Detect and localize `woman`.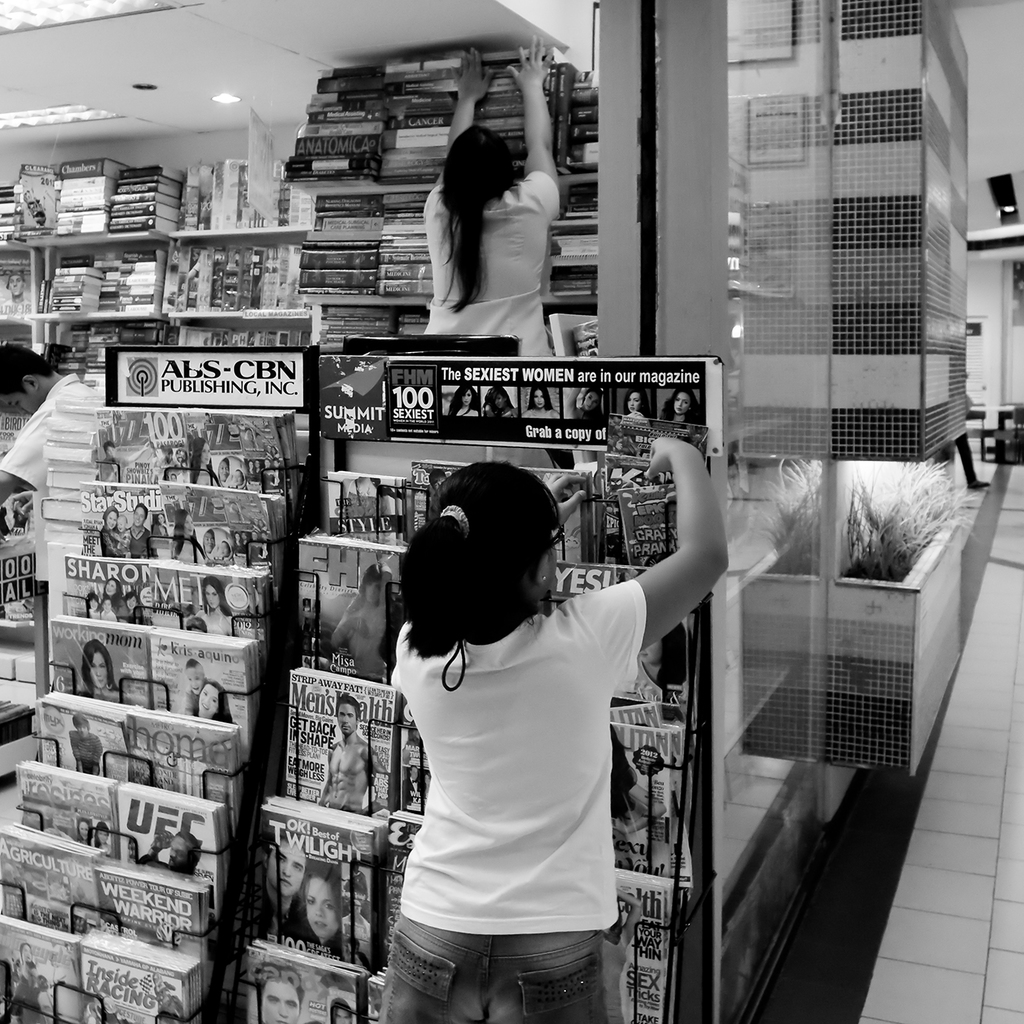
Localized at bbox=[621, 381, 656, 417].
